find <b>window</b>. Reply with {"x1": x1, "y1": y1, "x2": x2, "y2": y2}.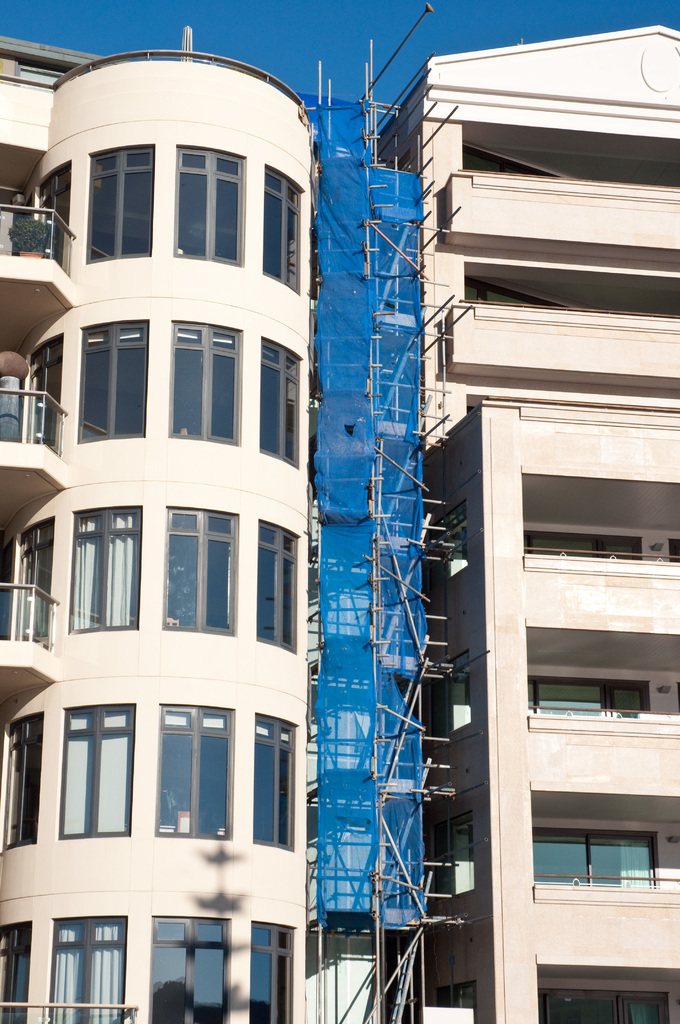
{"x1": 84, "y1": 139, "x2": 154, "y2": 258}.
